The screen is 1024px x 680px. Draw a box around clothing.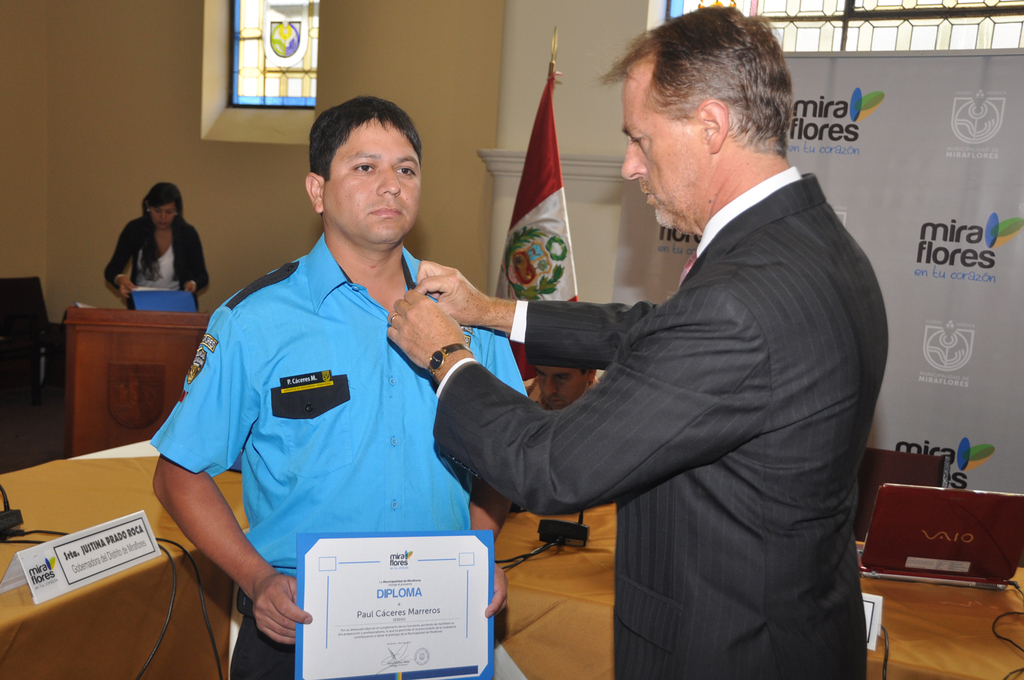
box=[102, 208, 209, 313].
